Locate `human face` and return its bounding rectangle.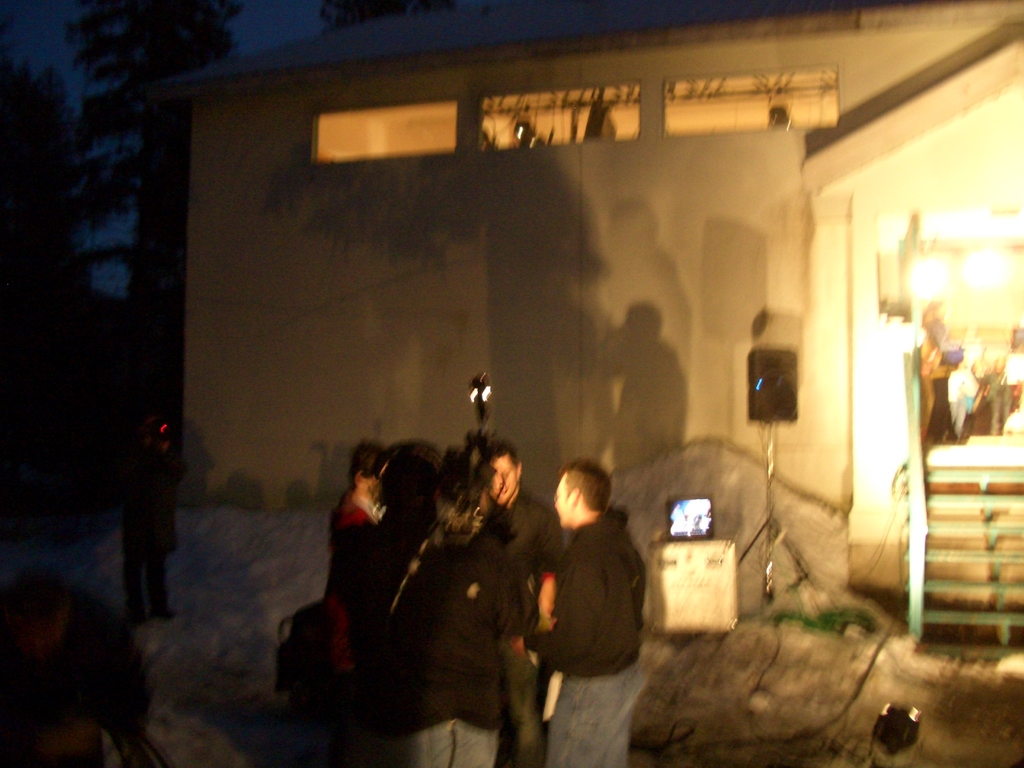
[493,455,514,504].
